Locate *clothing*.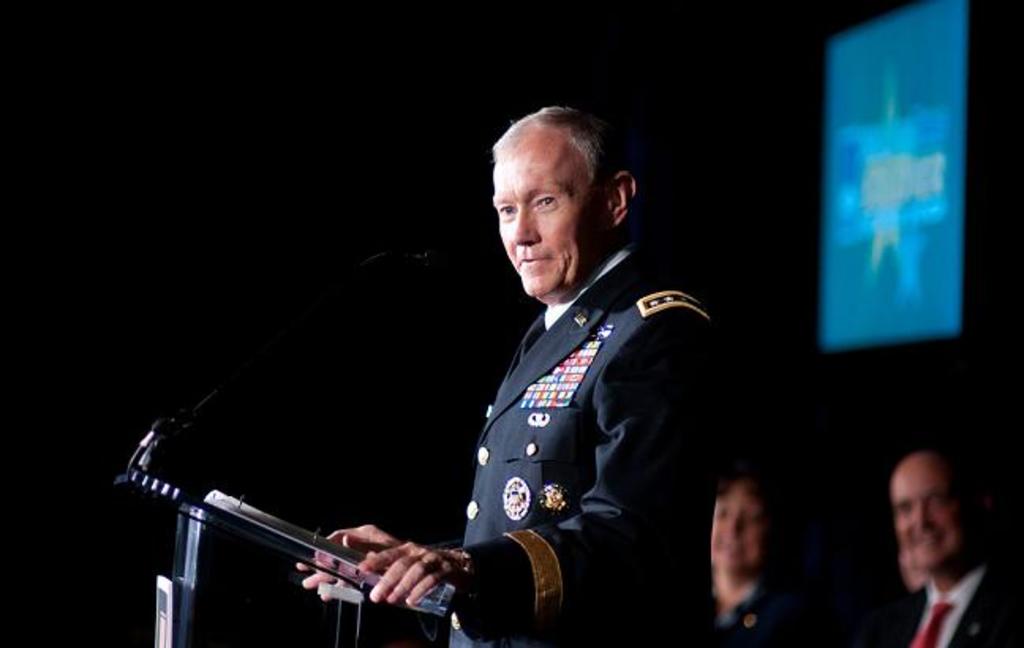
Bounding box: detection(887, 558, 1022, 646).
